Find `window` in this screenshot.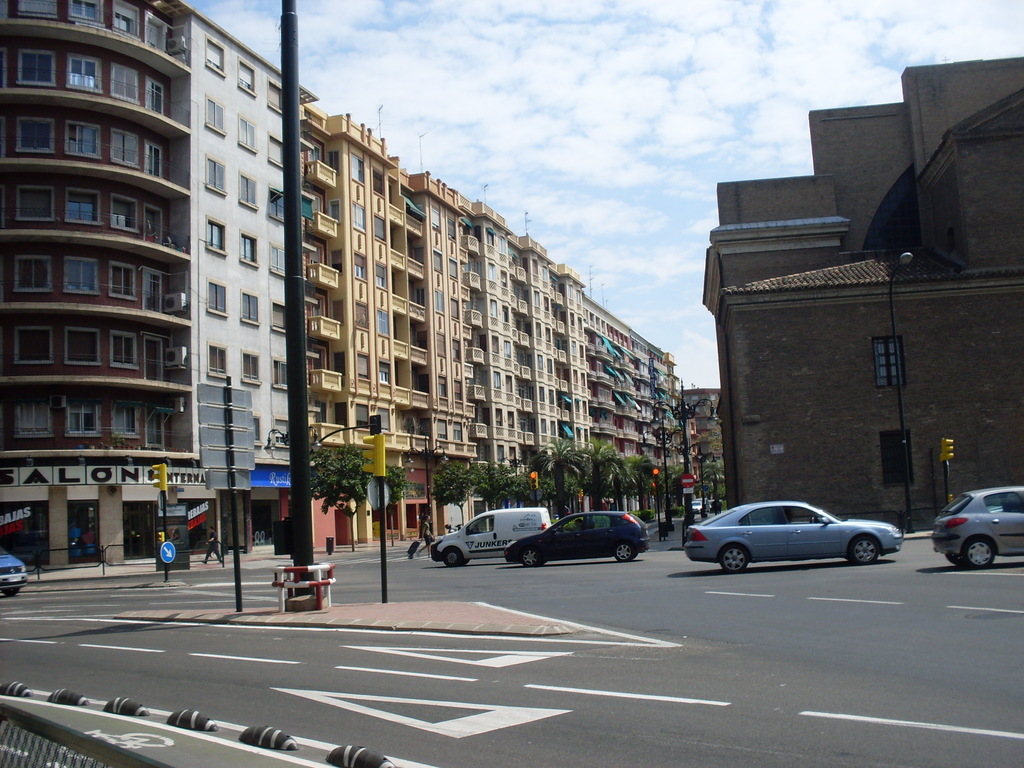
The bounding box for `window` is <box>68,0,102,29</box>.
